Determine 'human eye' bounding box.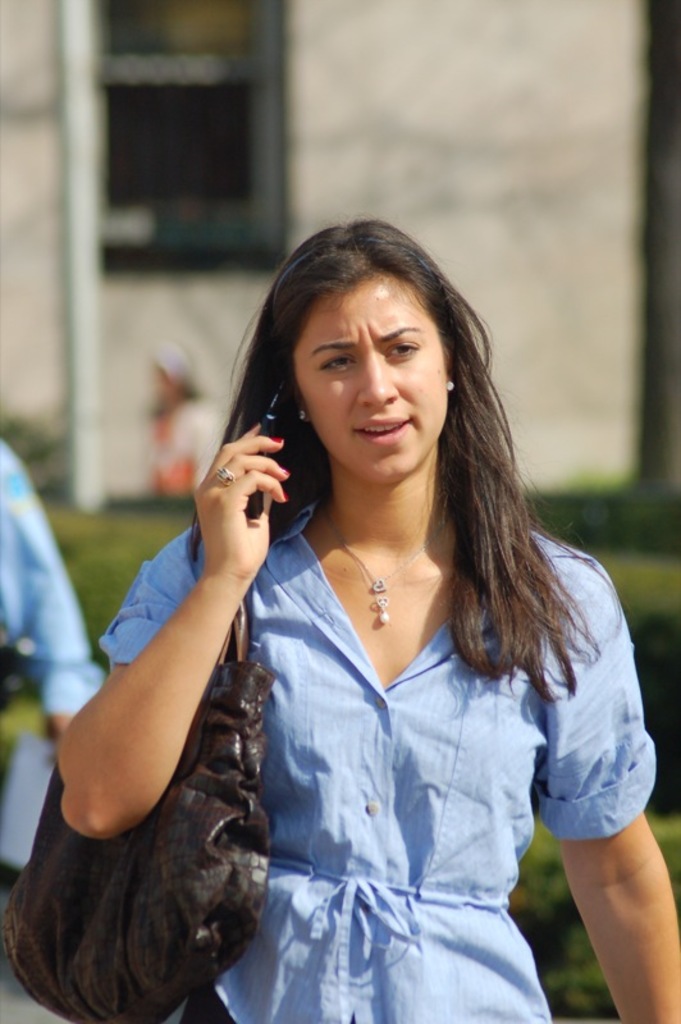
Determined: detection(311, 355, 360, 378).
